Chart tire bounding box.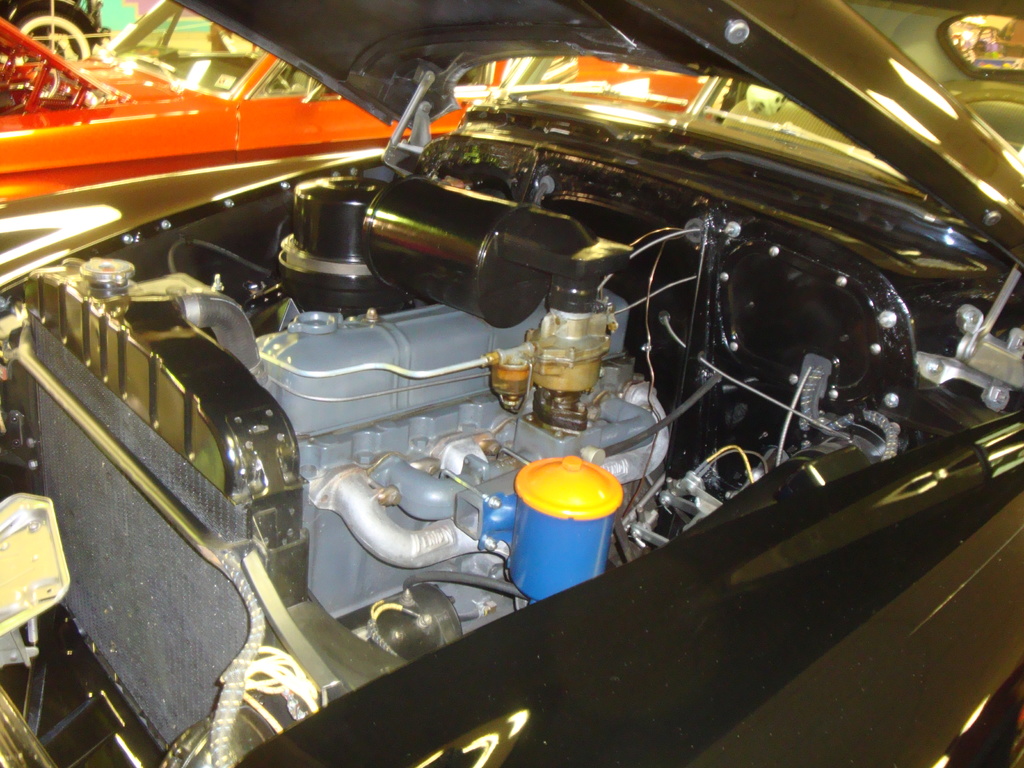
Charted: [left=5, top=0, right=97, bottom=64].
